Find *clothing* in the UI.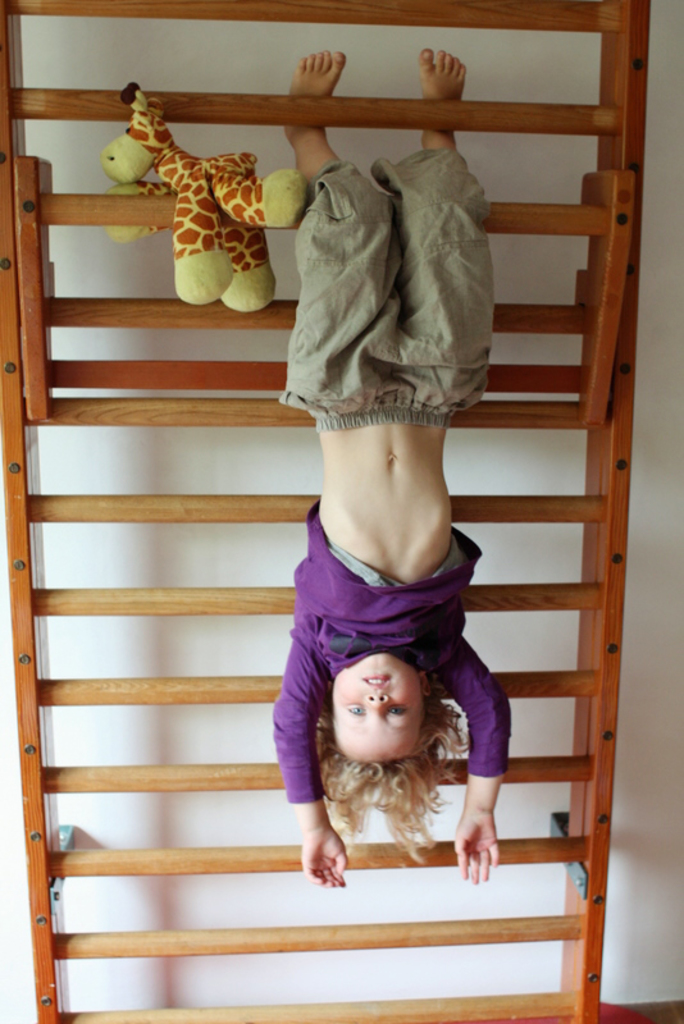
UI element at l=270, t=146, r=514, b=808.
